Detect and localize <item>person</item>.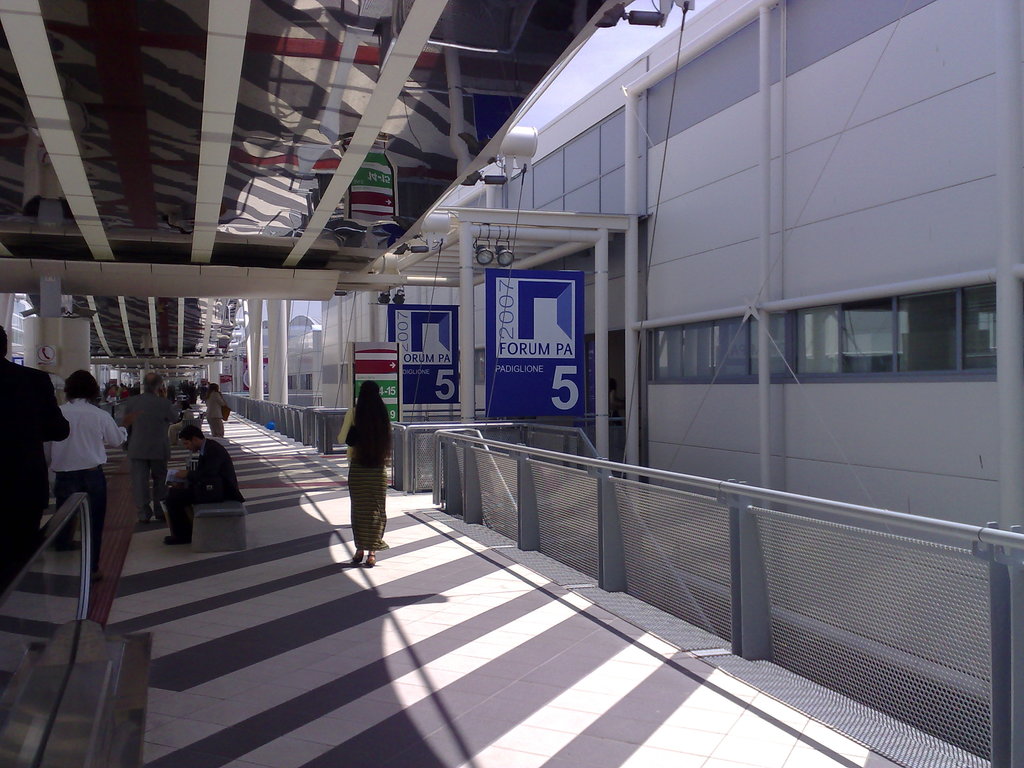
Localized at <box>150,419,235,543</box>.
